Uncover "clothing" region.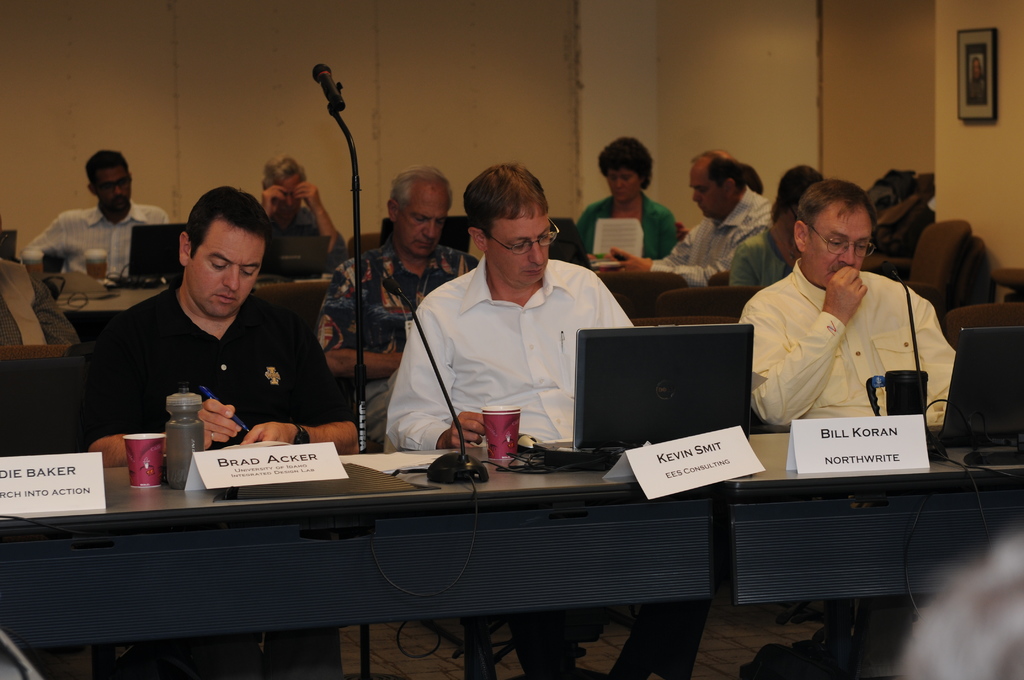
Uncovered: x1=381 y1=256 x2=635 y2=449.
